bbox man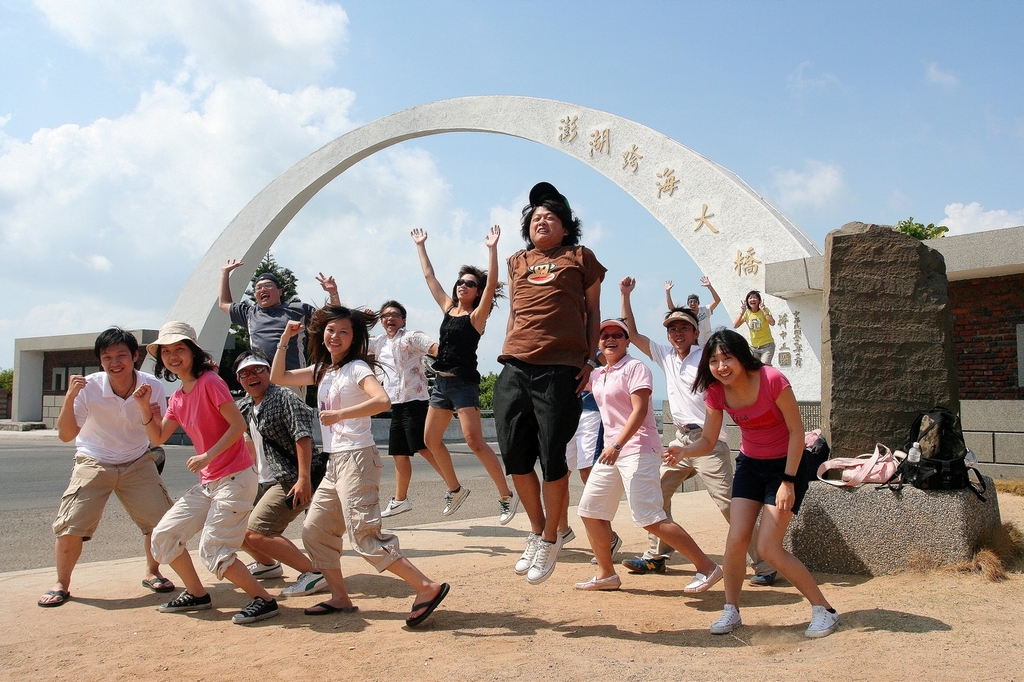
box(25, 322, 202, 608)
